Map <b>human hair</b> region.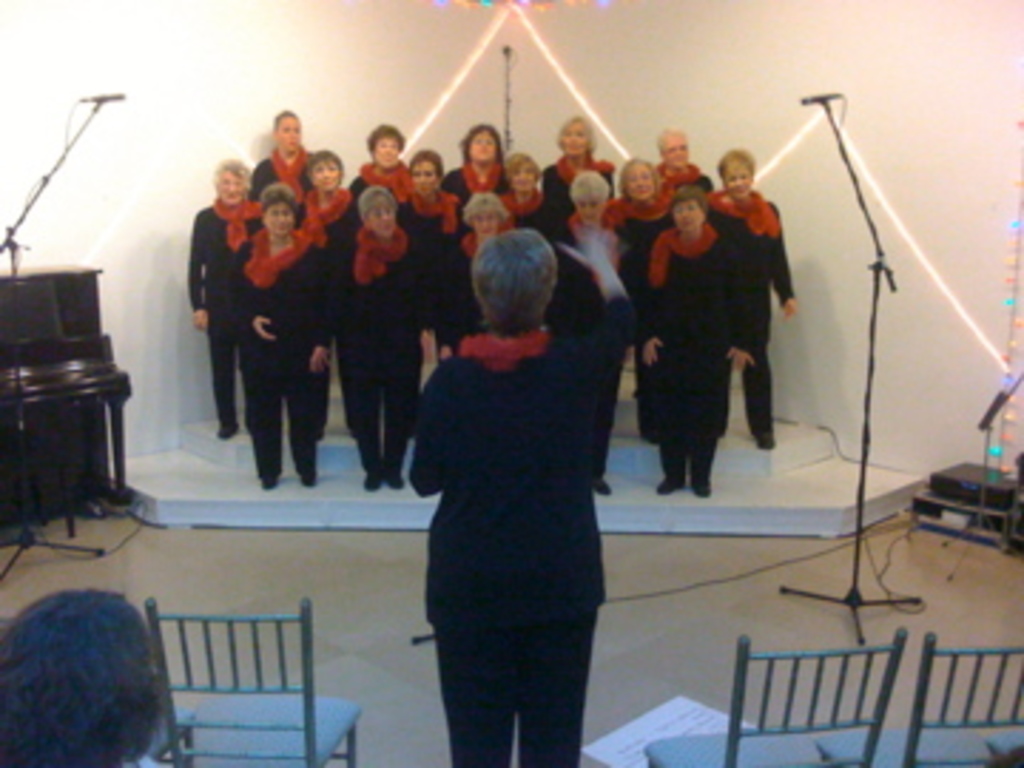
Mapped to left=572, top=168, right=612, bottom=205.
